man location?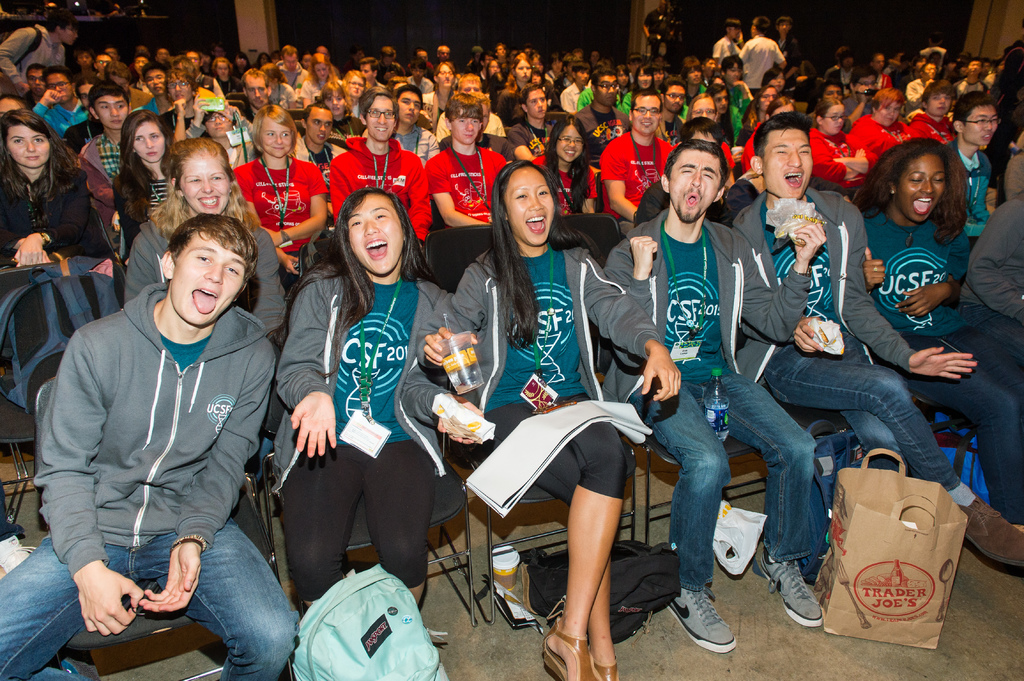
bbox=[612, 131, 822, 636]
